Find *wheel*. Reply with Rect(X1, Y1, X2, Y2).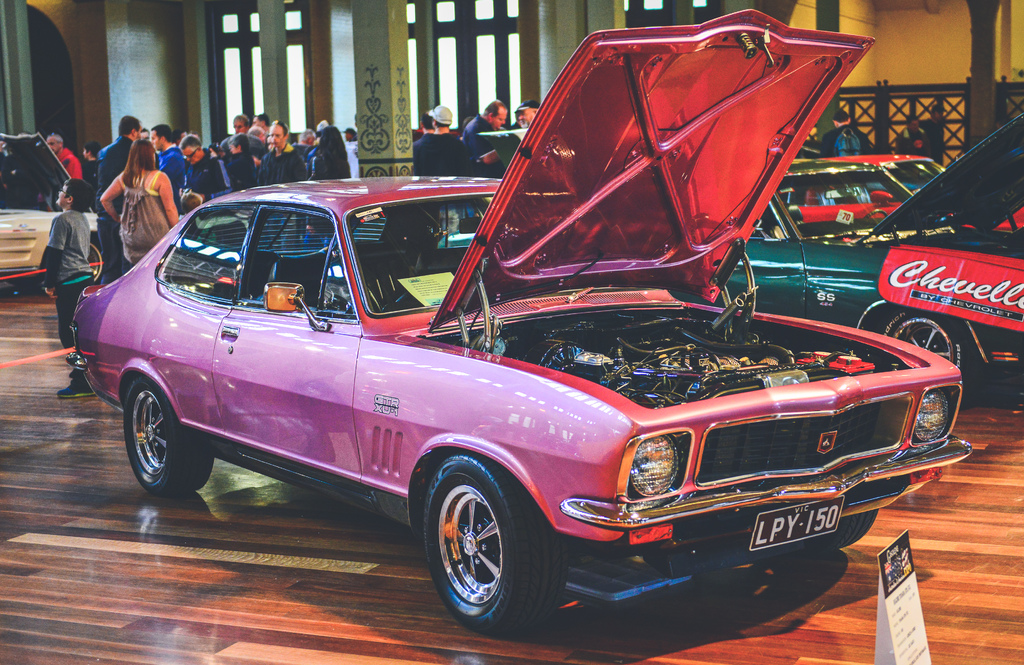
Rect(861, 205, 888, 225).
